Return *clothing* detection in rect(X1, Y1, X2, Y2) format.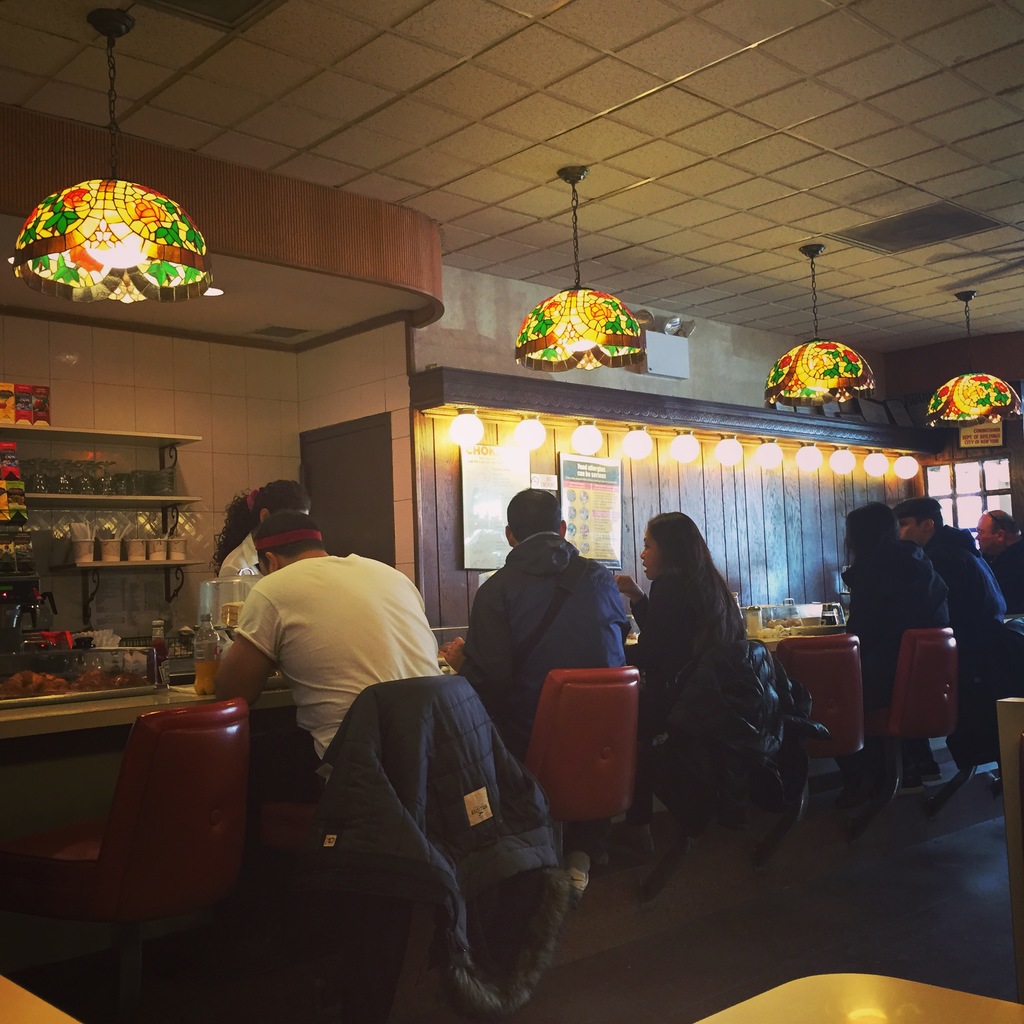
rect(841, 533, 949, 727).
